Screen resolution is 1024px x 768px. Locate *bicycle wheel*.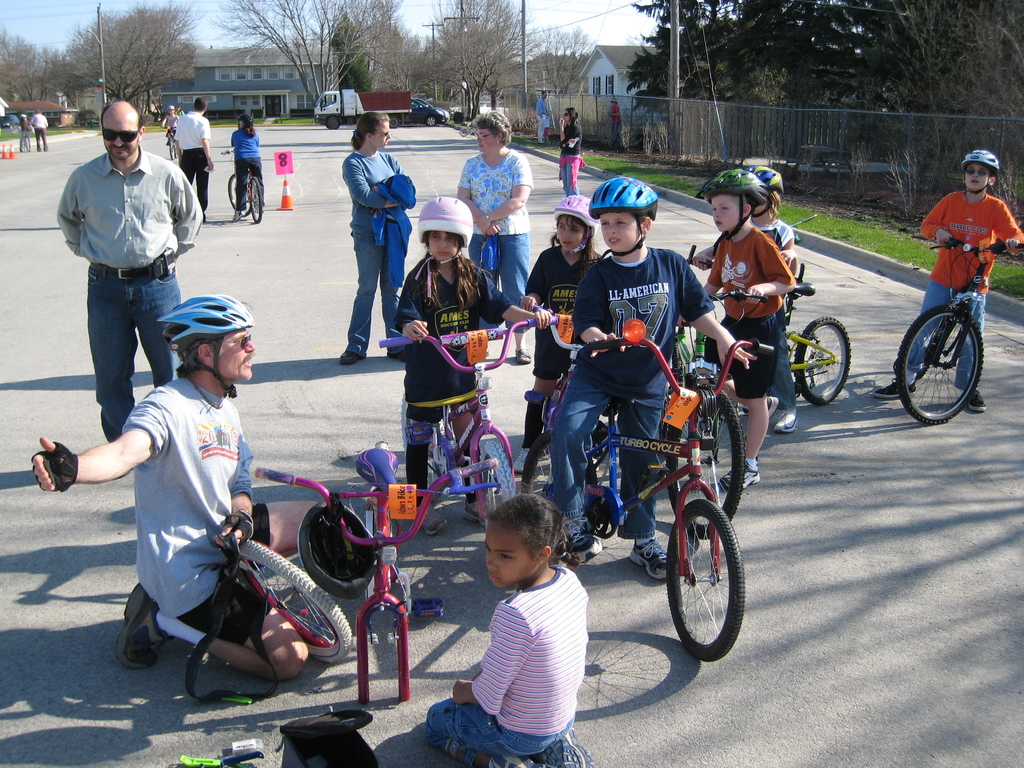
rect(225, 170, 255, 222).
